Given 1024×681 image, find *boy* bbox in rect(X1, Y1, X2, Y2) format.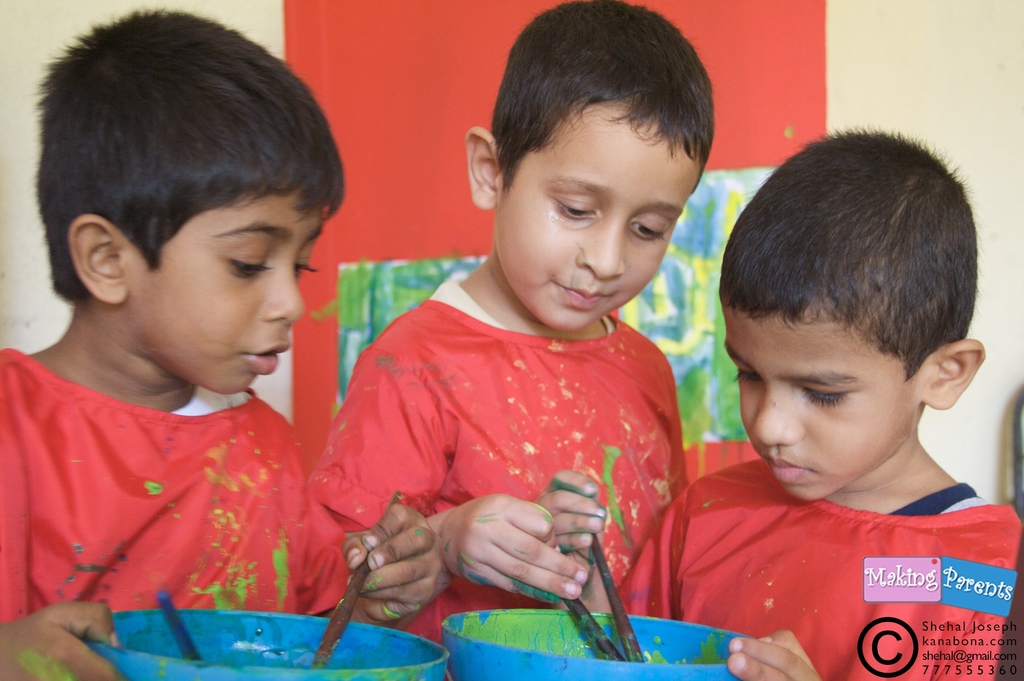
rect(6, 10, 355, 670).
